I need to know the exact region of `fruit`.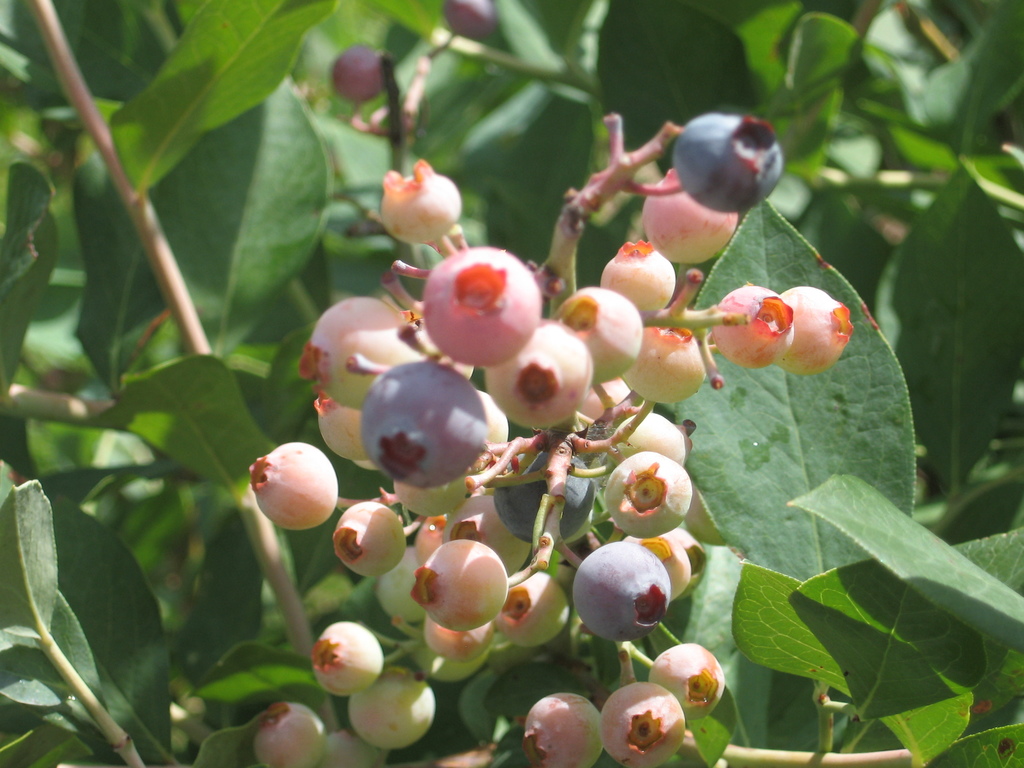
Region: {"x1": 333, "y1": 42, "x2": 401, "y2": 106}.
